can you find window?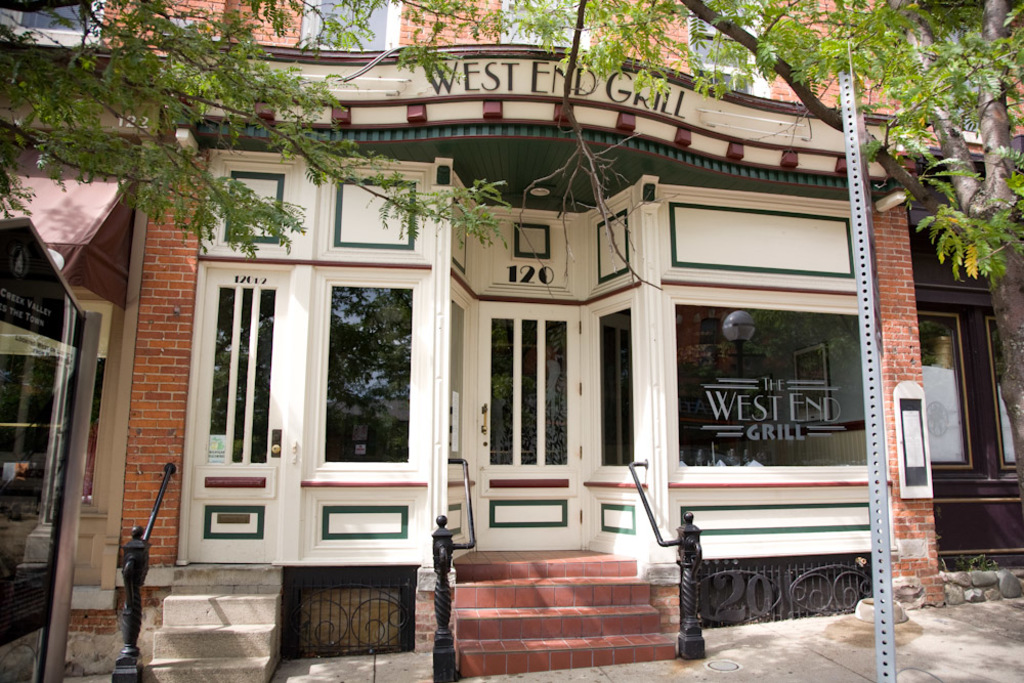
Yes, bounding box: bbox=[599, 304, 638, 467].
